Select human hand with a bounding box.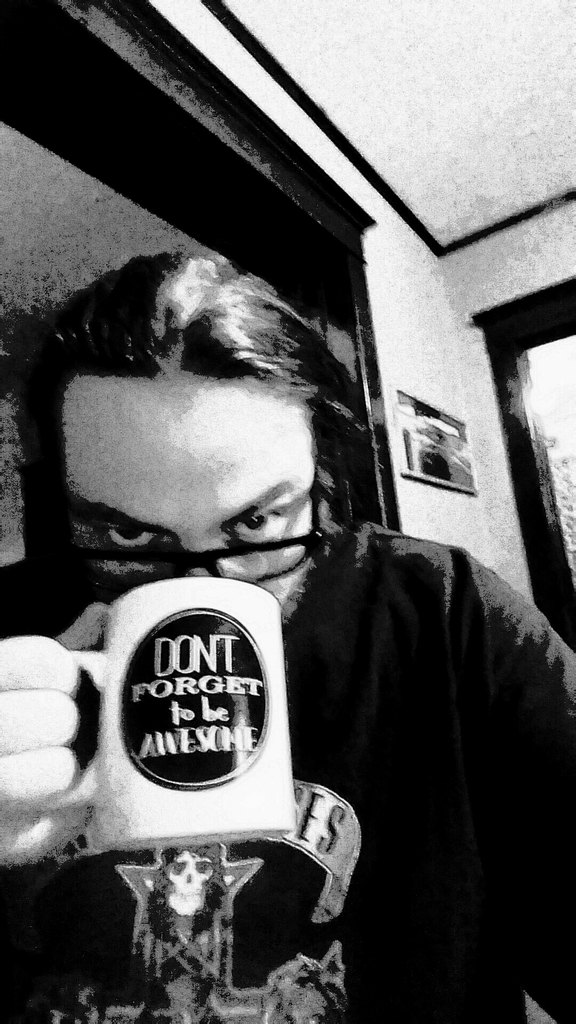
0/602/109/867.
